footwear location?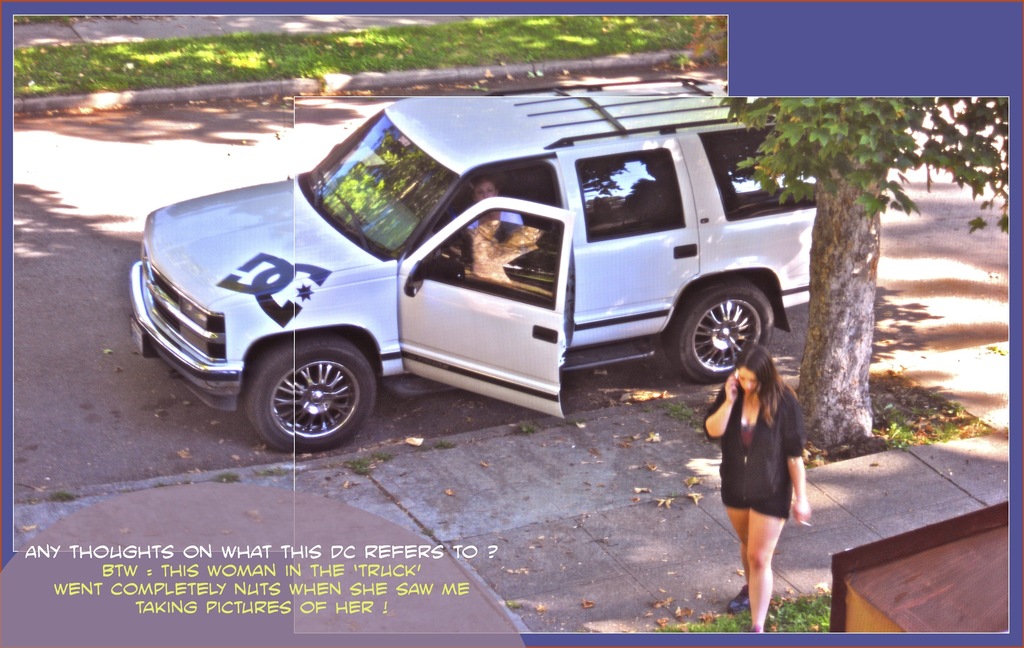
(left=749, top=621, right=767, bottom=633)
